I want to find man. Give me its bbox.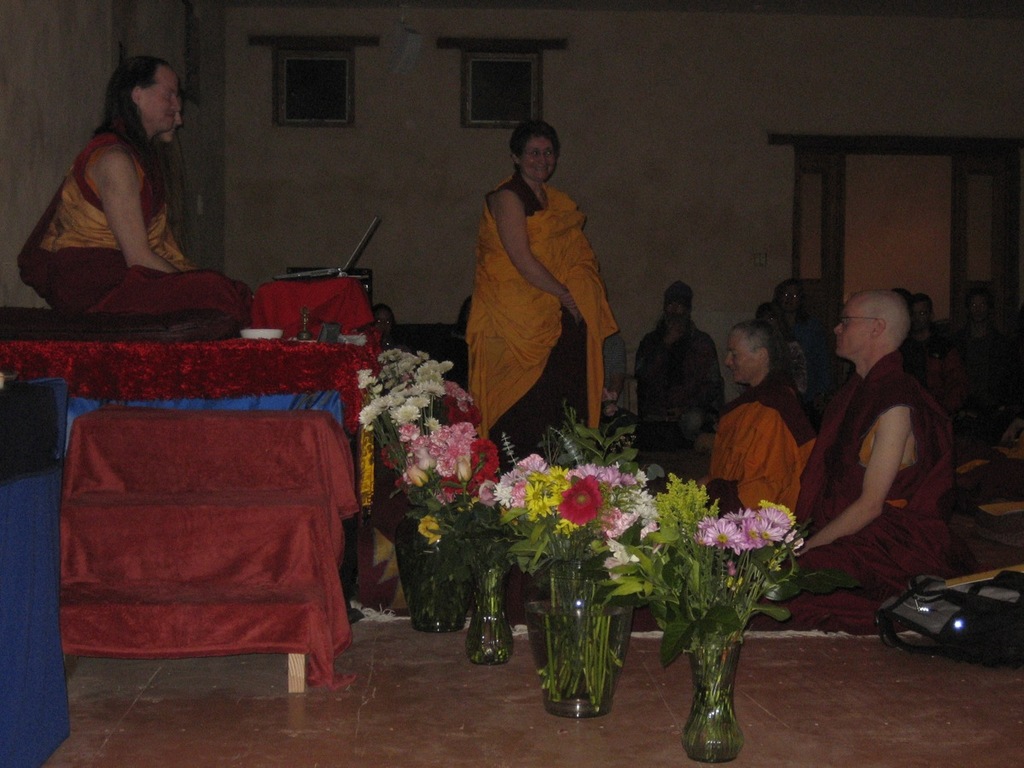
left=790, top=268, right=972, bottom=645.
